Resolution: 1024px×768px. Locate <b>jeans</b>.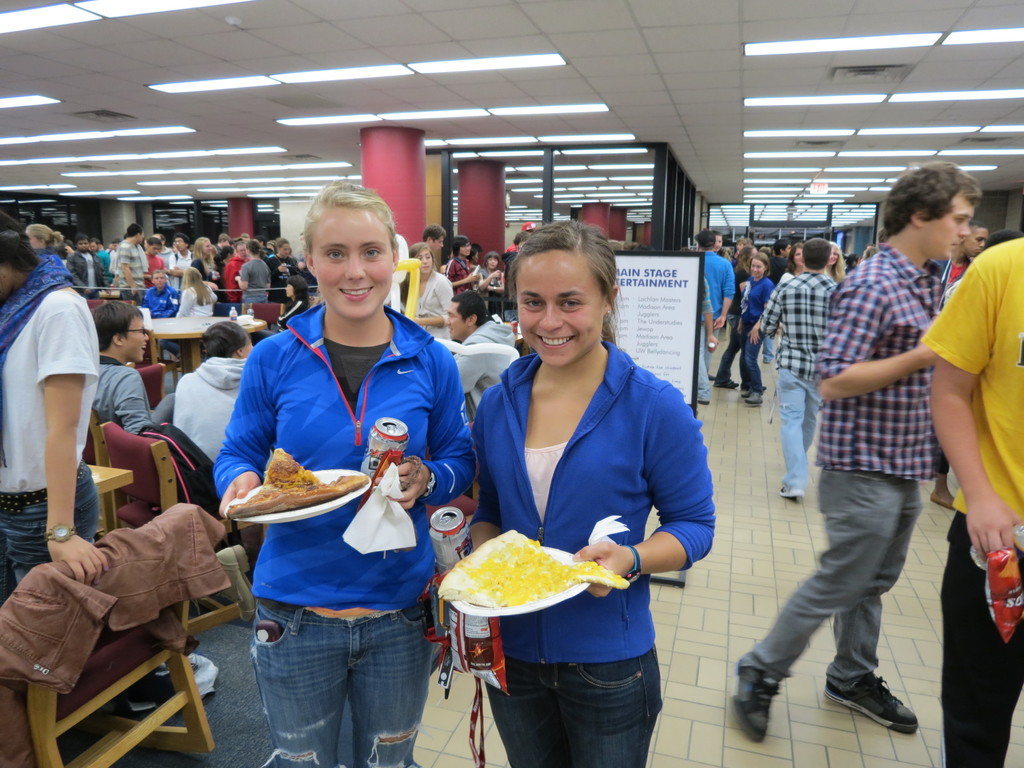
(0,465,100,607).
